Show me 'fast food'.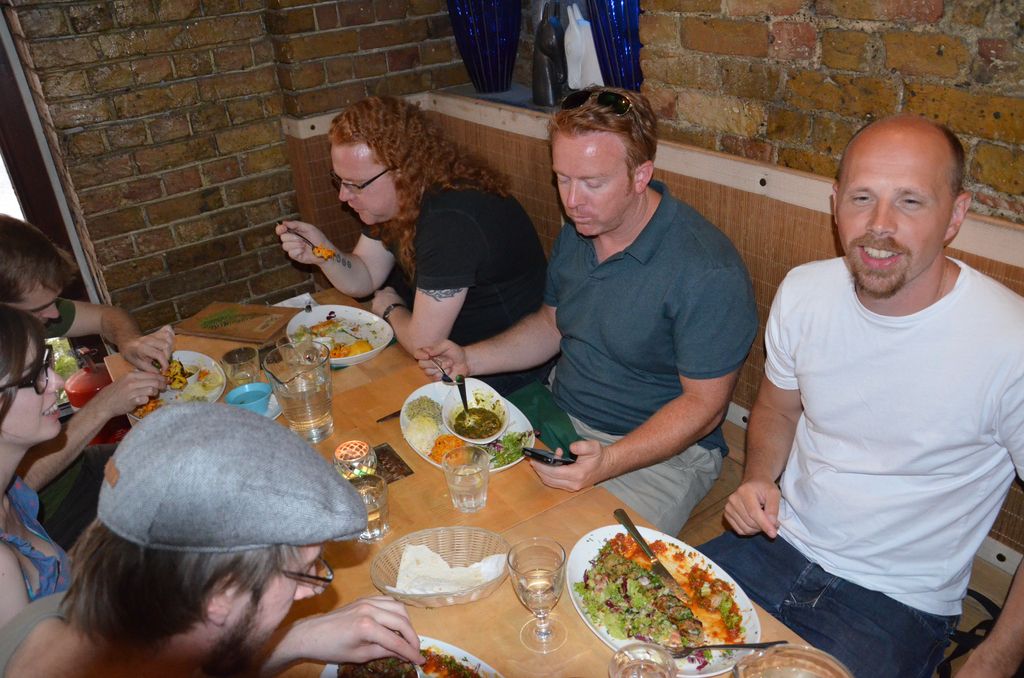
'fast food' is here: bbox=(571, 530, 764, 658).
